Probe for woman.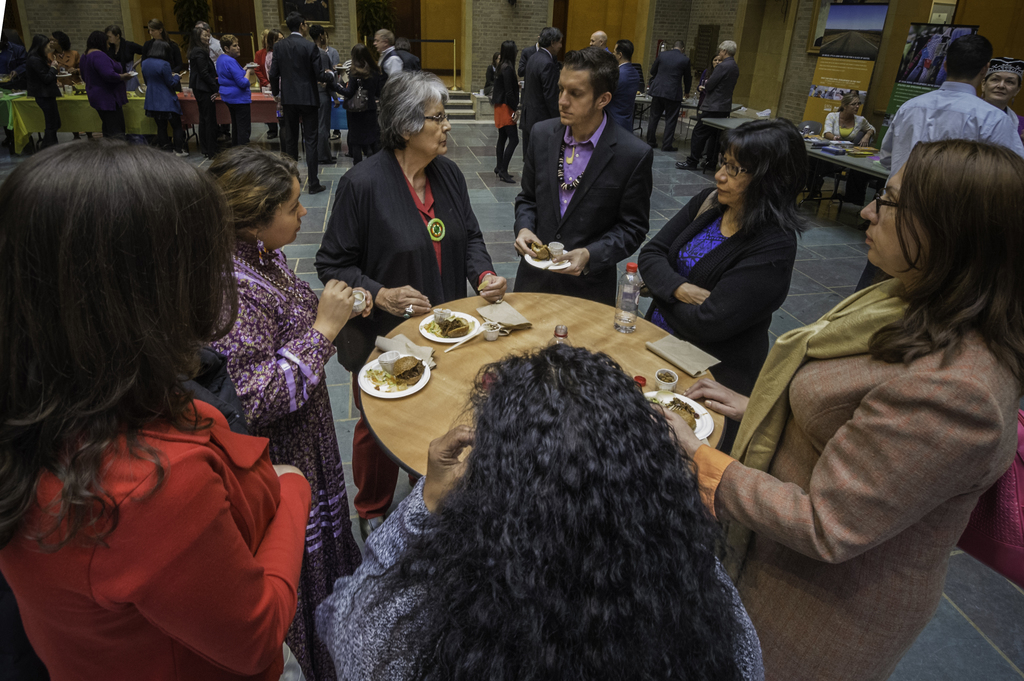
Probe result: region(822, 89, 877, 150).
